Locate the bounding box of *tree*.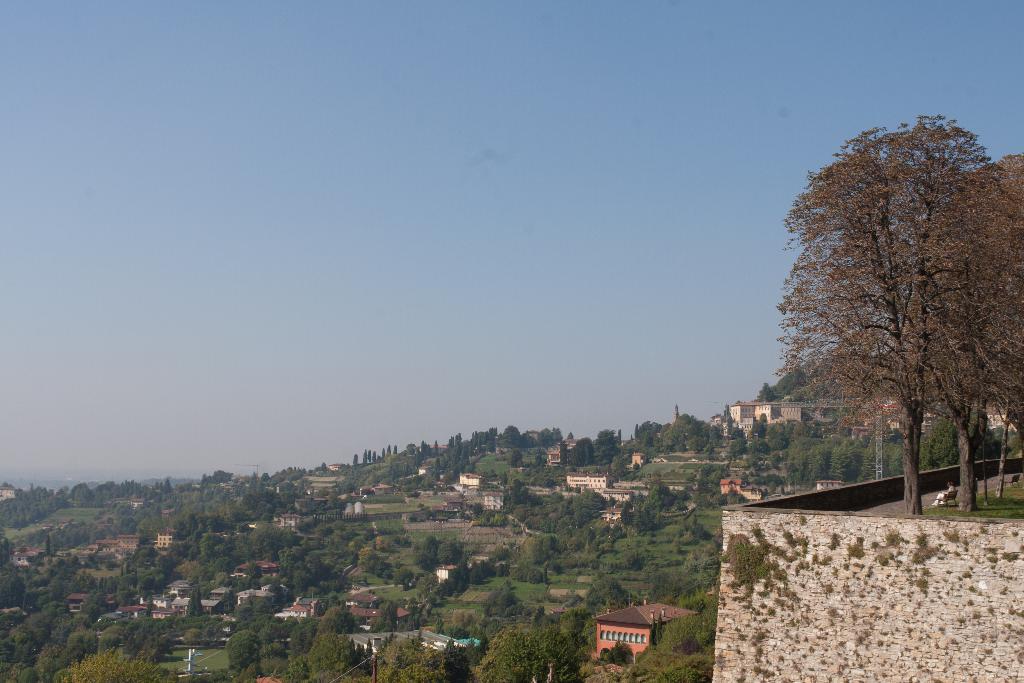
Bounding box: (598,429,623,466).
